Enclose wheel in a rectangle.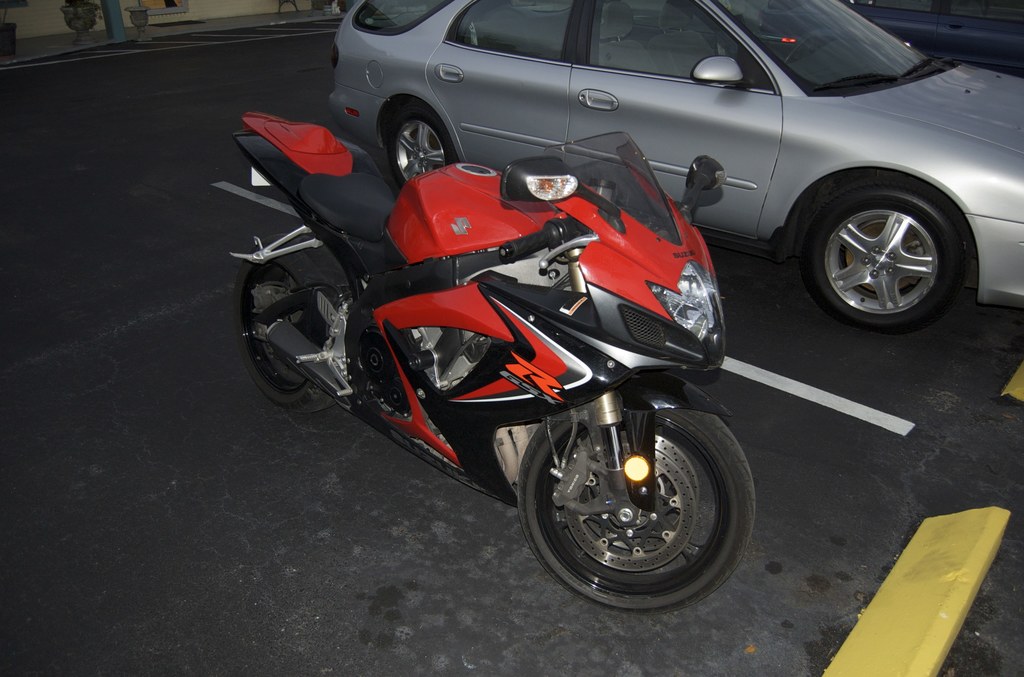
BBox(232, 233, 356, 420).
